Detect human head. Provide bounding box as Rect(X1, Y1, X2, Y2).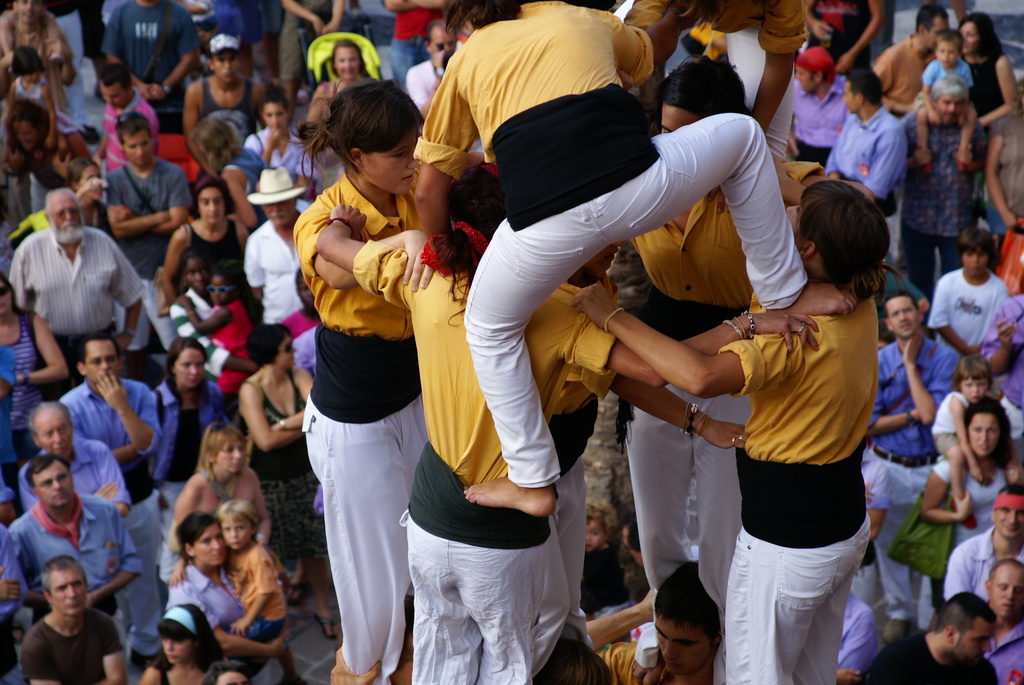
Rect(0, 274, 18, 320).
